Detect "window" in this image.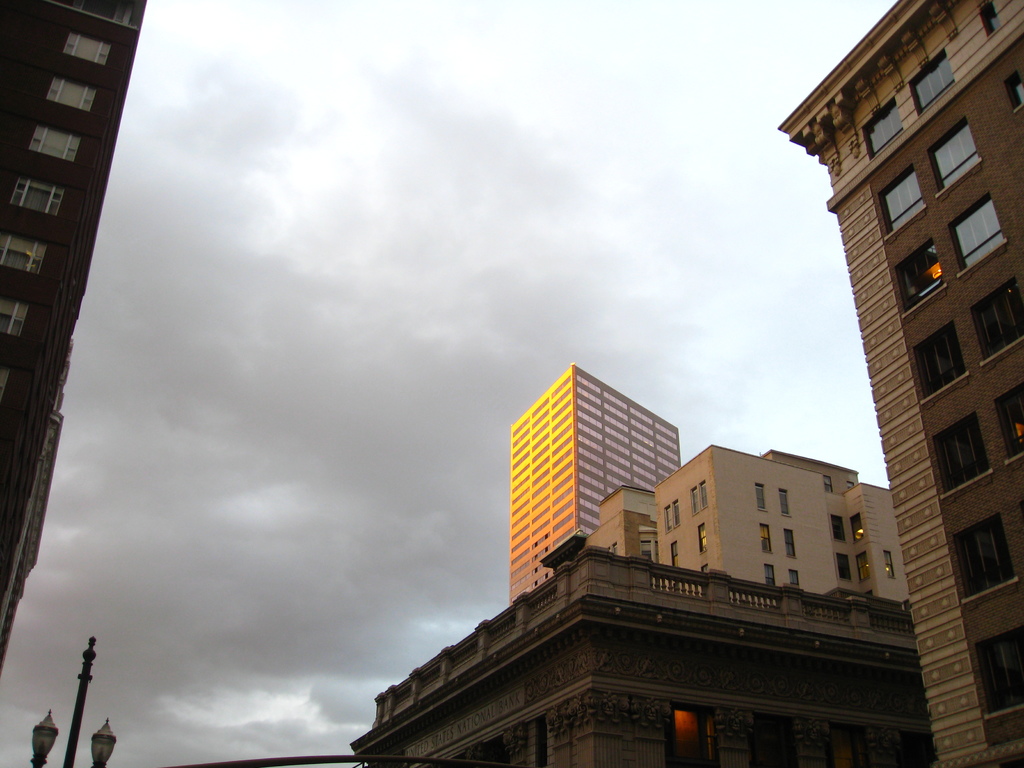
Detection: bbox=(968, 273, 1023, 367).
